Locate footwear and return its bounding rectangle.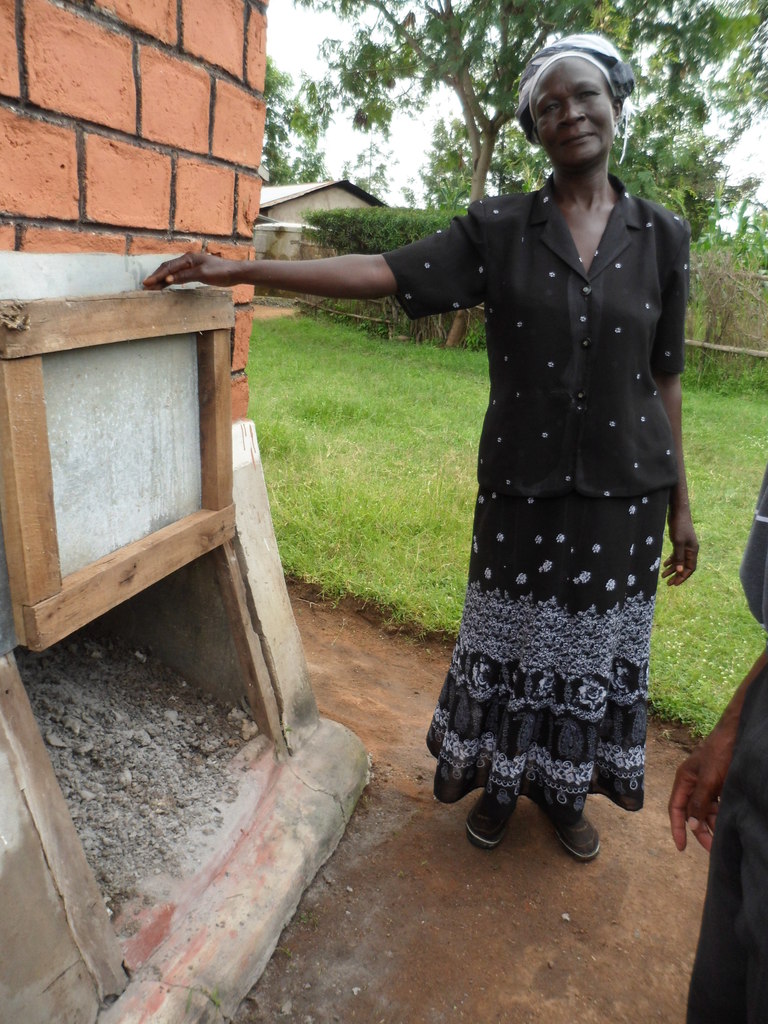
{"x1": 470, "y1": 779, "x2": 614, "y2": 853}.
